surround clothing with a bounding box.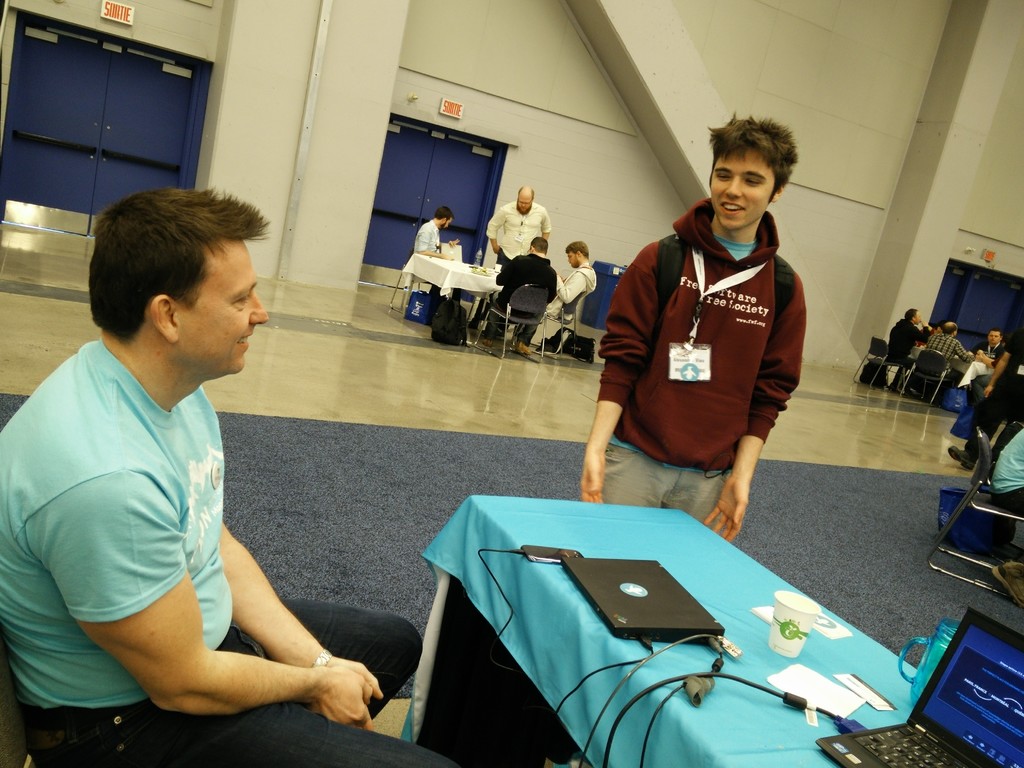
488/204/551/287.
